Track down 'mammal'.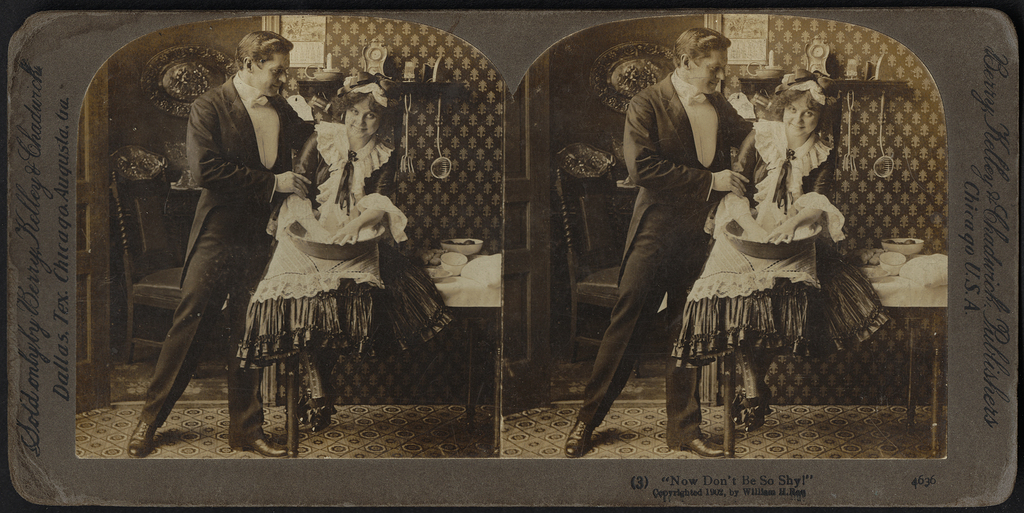
Tracked to {"x1": 139, "y1": 31, "x2": 312, "y2": 444}.
